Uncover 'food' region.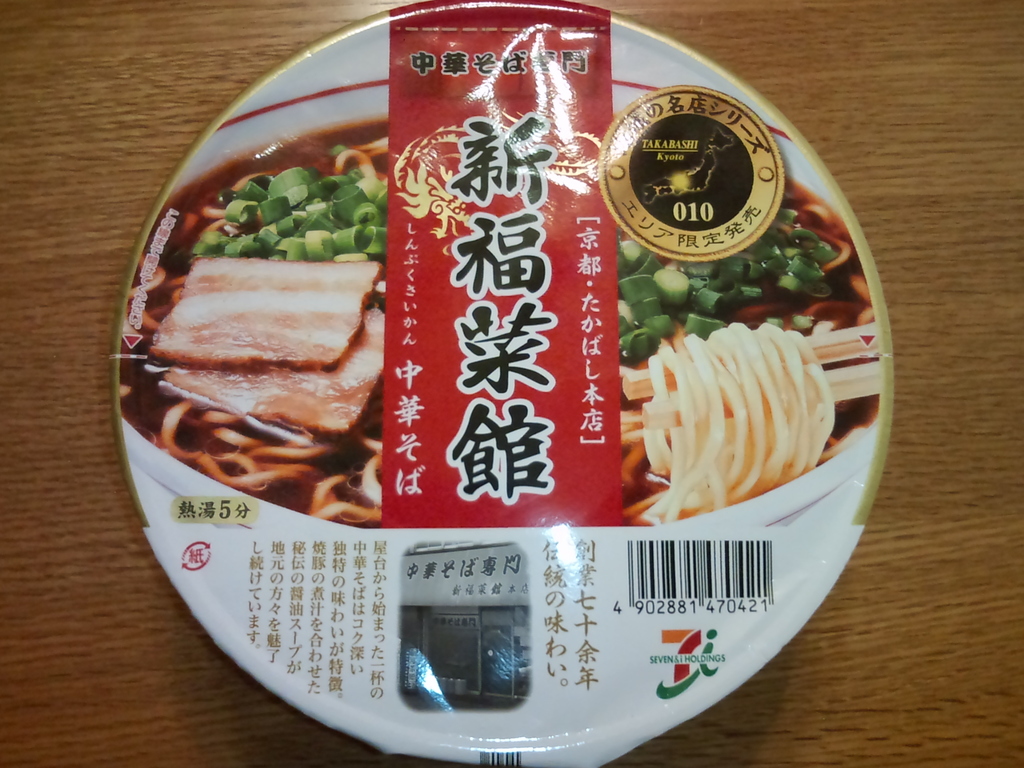
Uncovered: l=113, t=111, r=383, b=529.
